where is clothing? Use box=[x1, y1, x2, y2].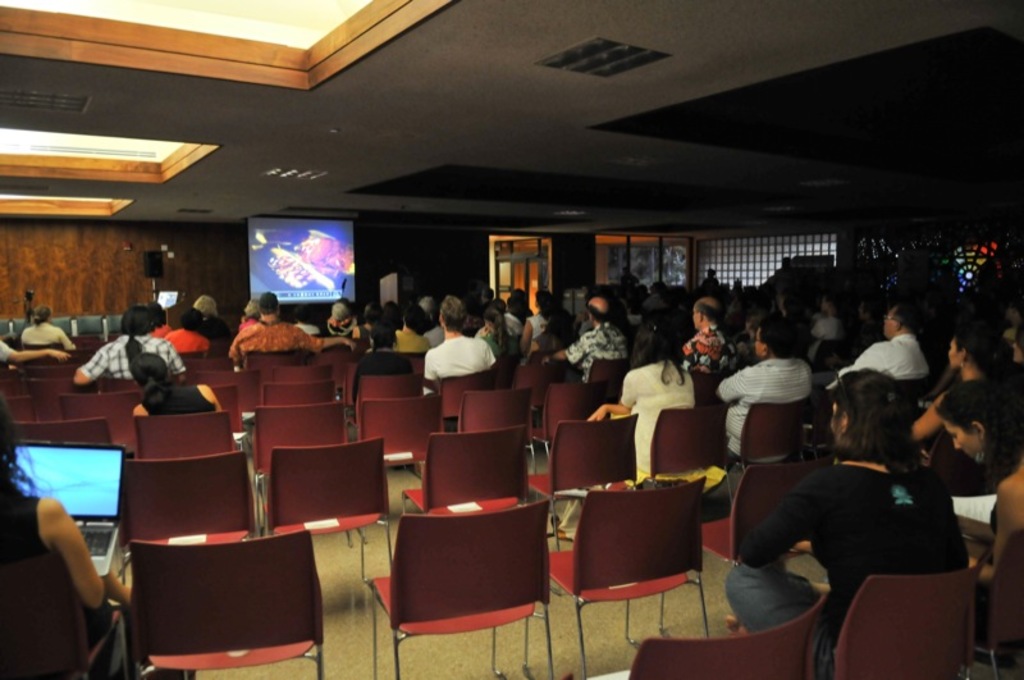
box=[9, 483, 124, 656].
